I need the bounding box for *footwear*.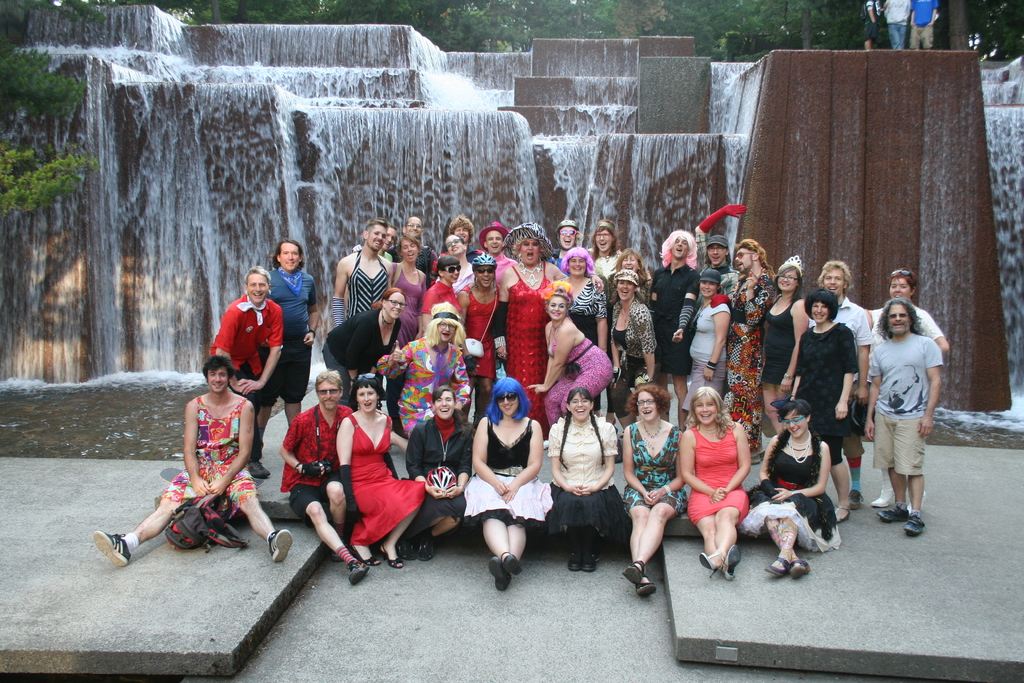
Here it is: Rect(382, 540, 399, 572).
